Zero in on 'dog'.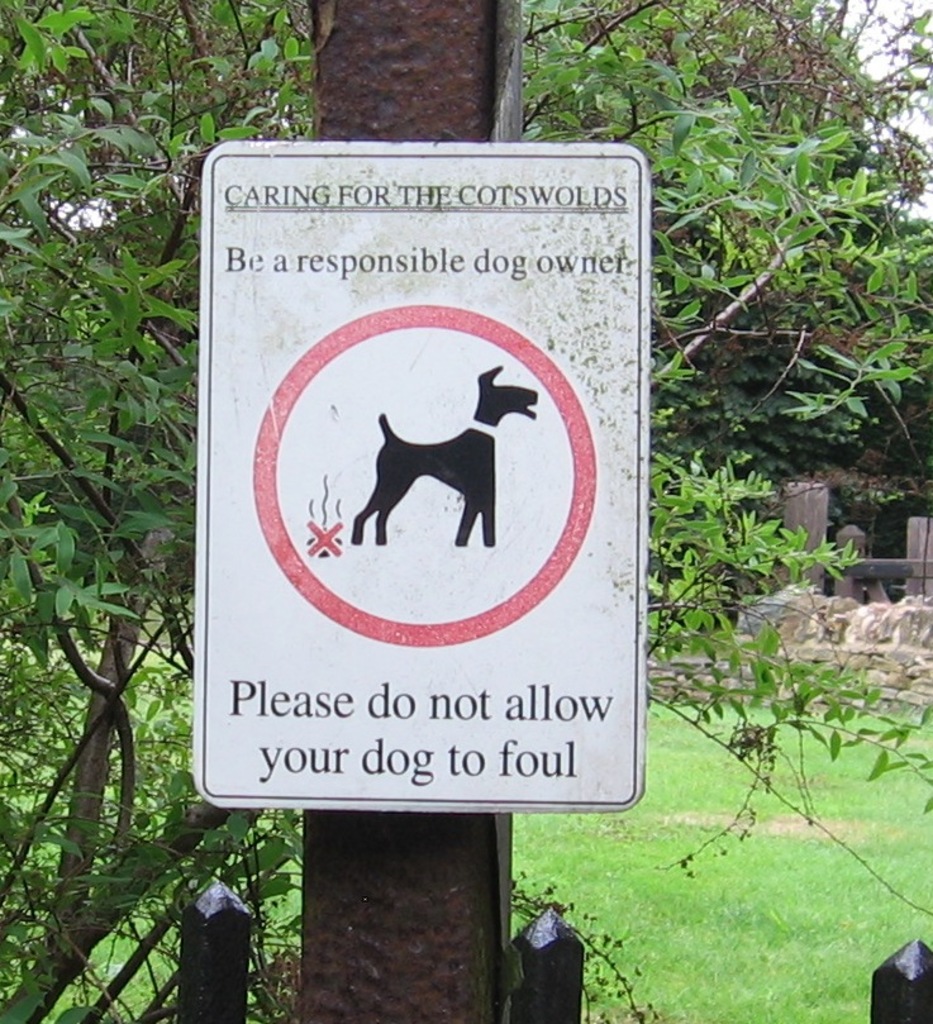
Zeroed in: 348,361,539,547.
